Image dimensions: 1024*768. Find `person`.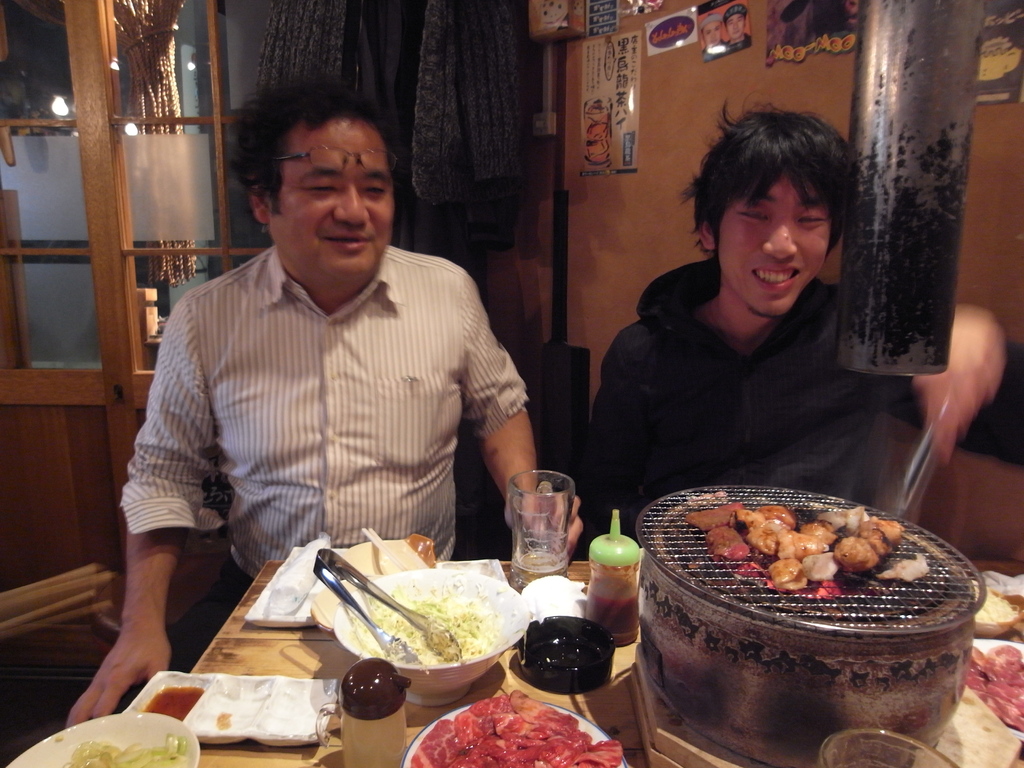
box(698, 13, 722, 47).
